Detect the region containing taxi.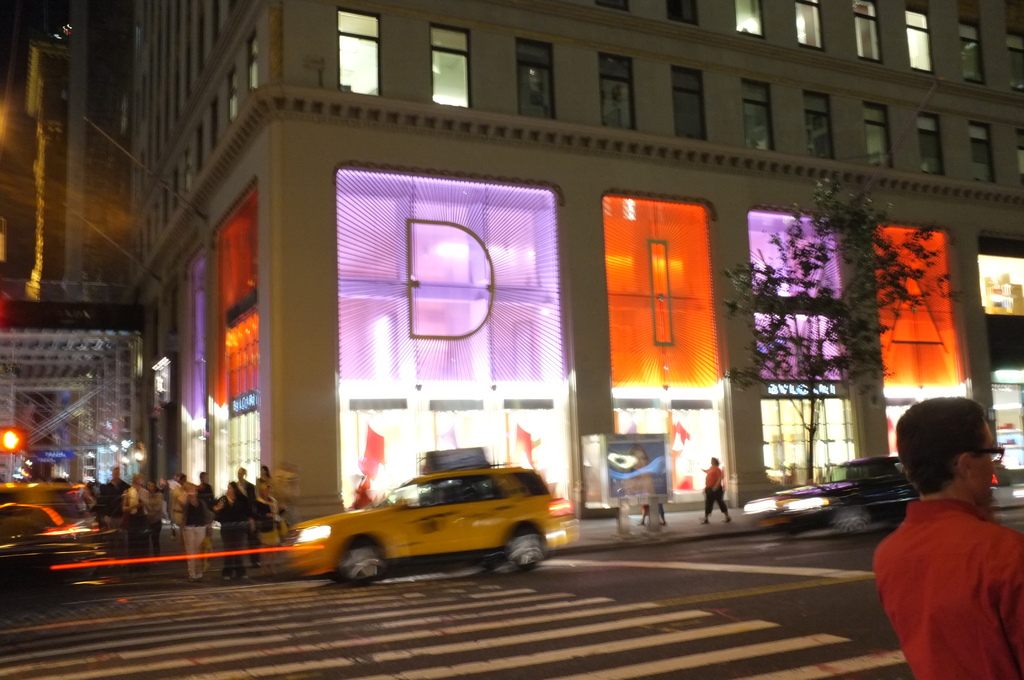
left=253, top=450, right=579, bottom=582.
